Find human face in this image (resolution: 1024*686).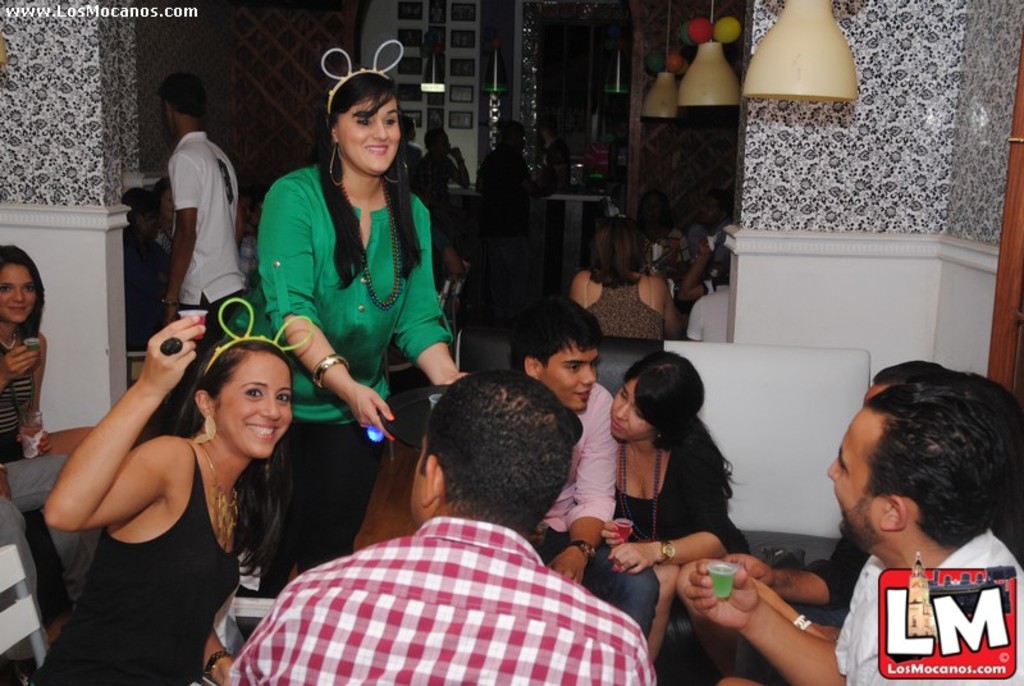
box(824, 411, 883, 541).
